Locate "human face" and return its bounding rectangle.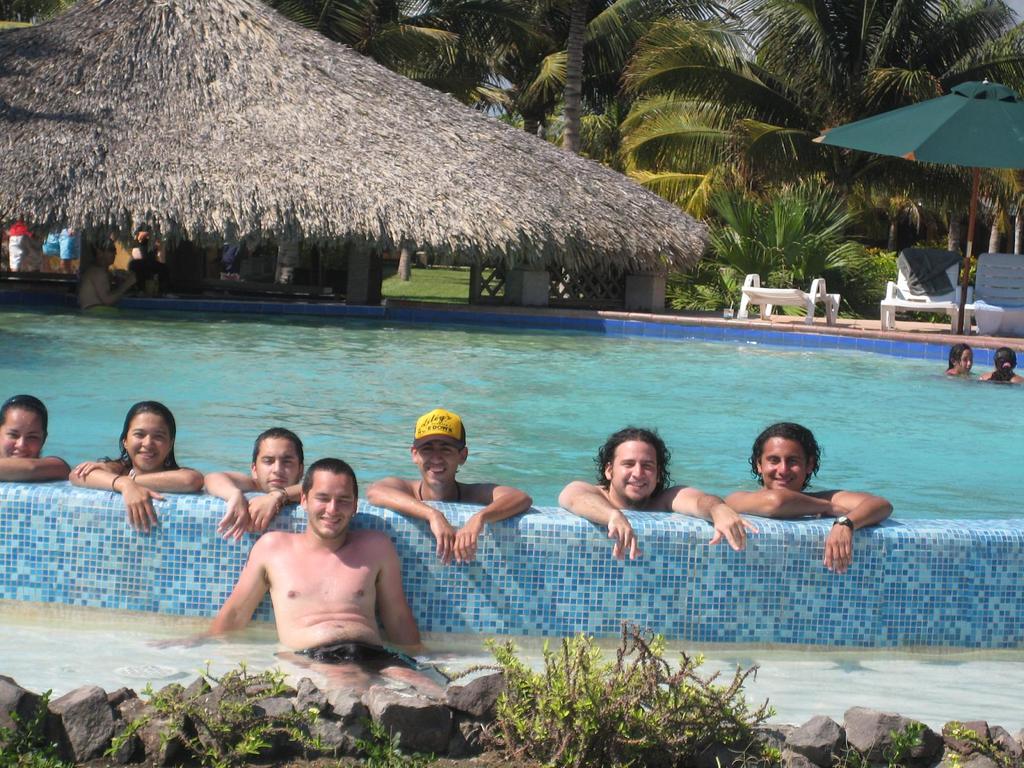
140/232/152/239.
